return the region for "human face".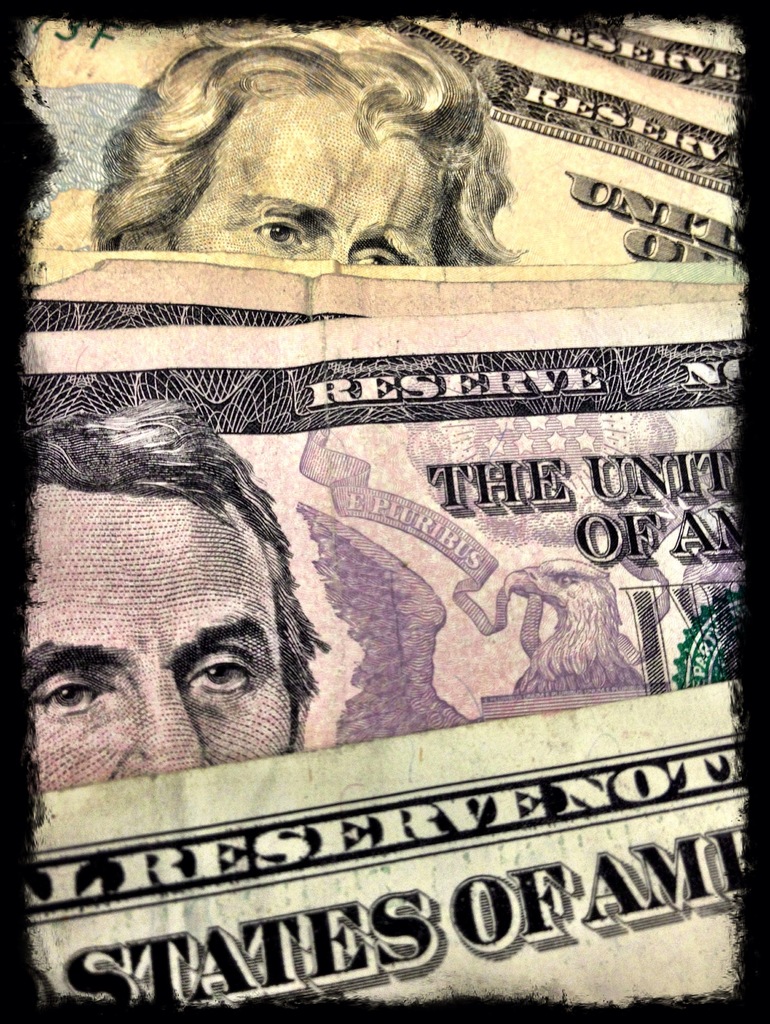
(34,483,293,786).
